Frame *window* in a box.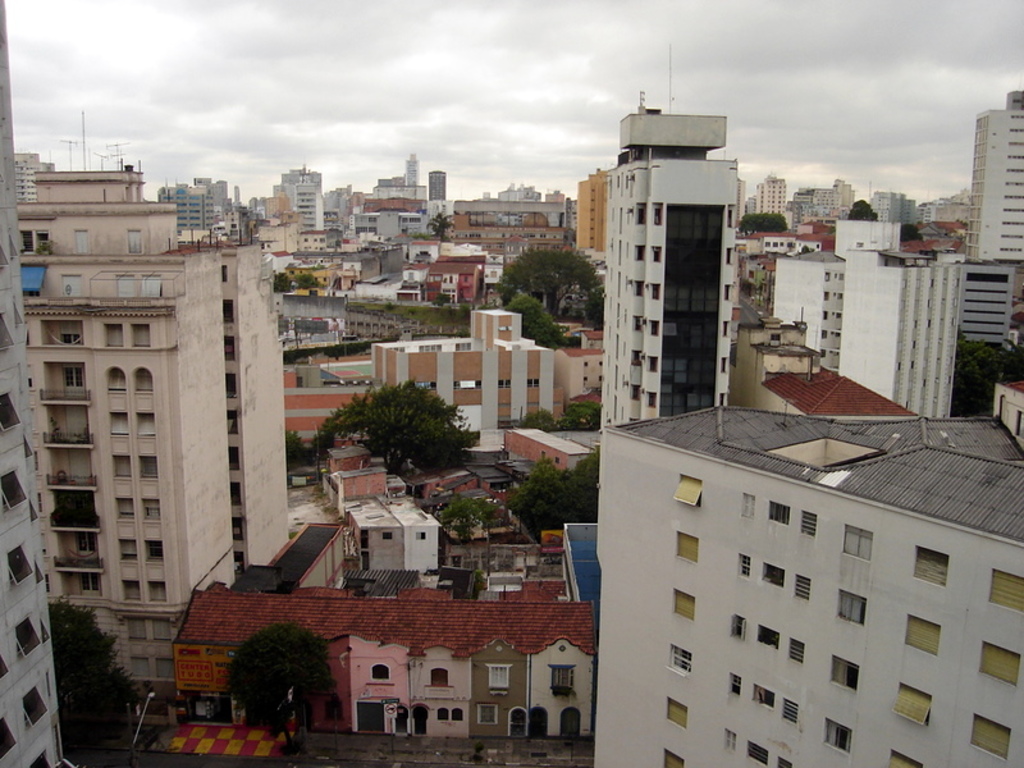
region(430, 667, 453, 687).
